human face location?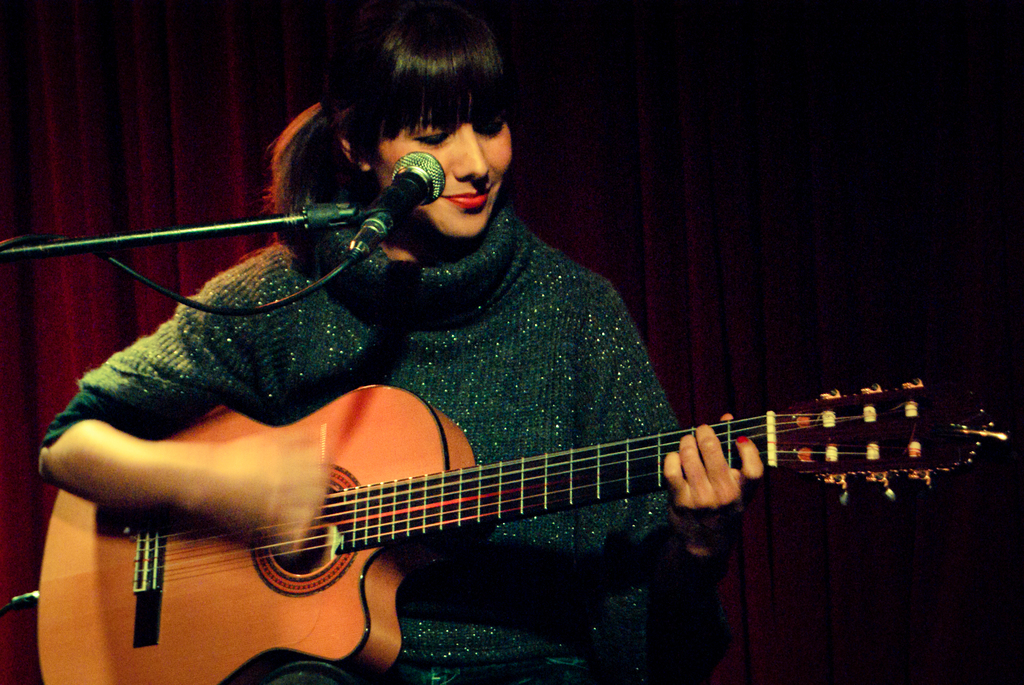
{"left": 367, "top": 119, "right": 514, "bottom": 233}
